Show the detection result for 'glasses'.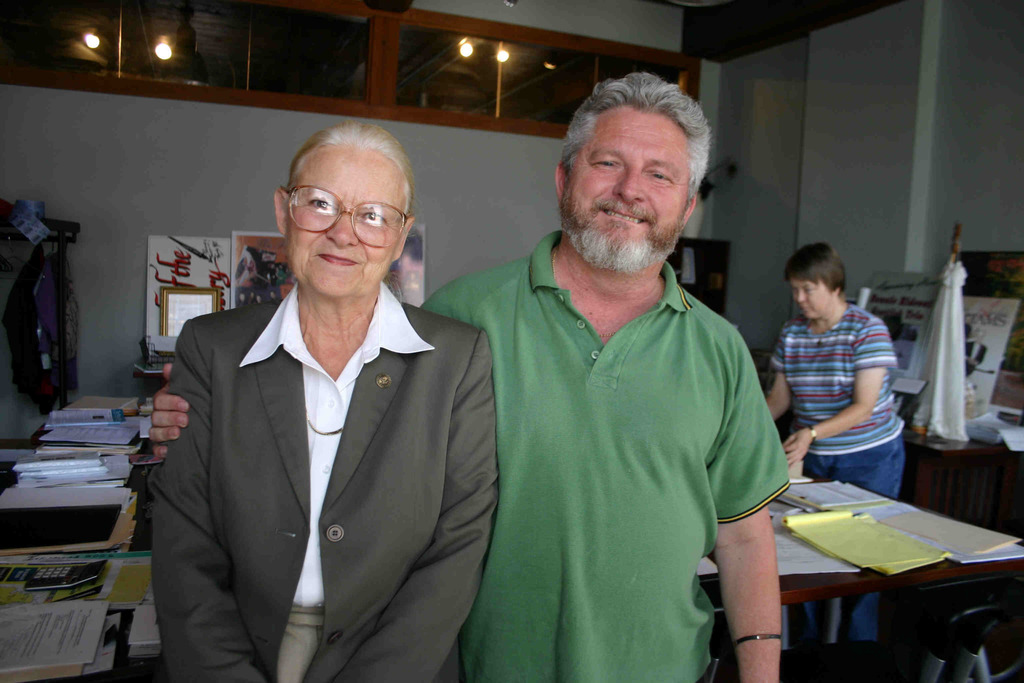
285/183/410/251.
